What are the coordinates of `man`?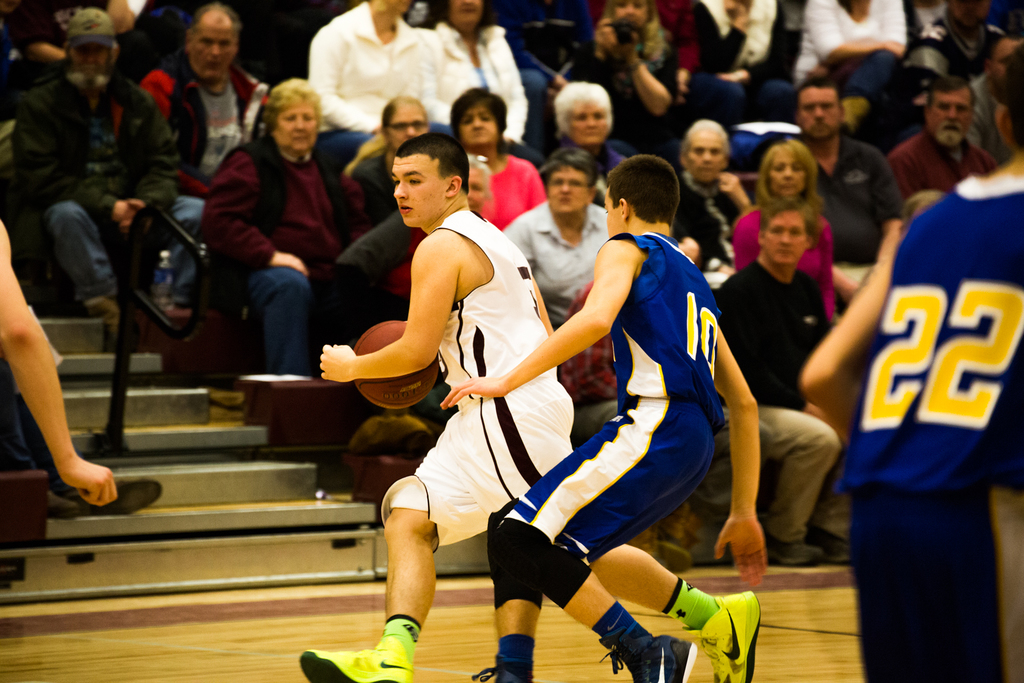
crop(303, 131, 769, 682).
